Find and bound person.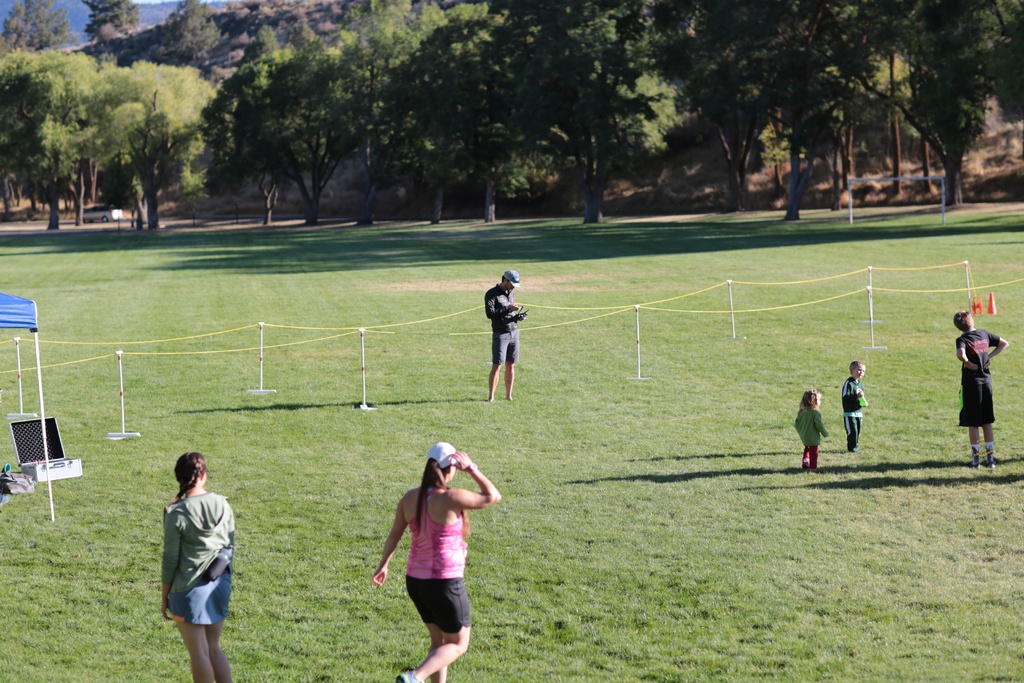
Bound: (left=949, top=311, right=1010, bottom=477).
